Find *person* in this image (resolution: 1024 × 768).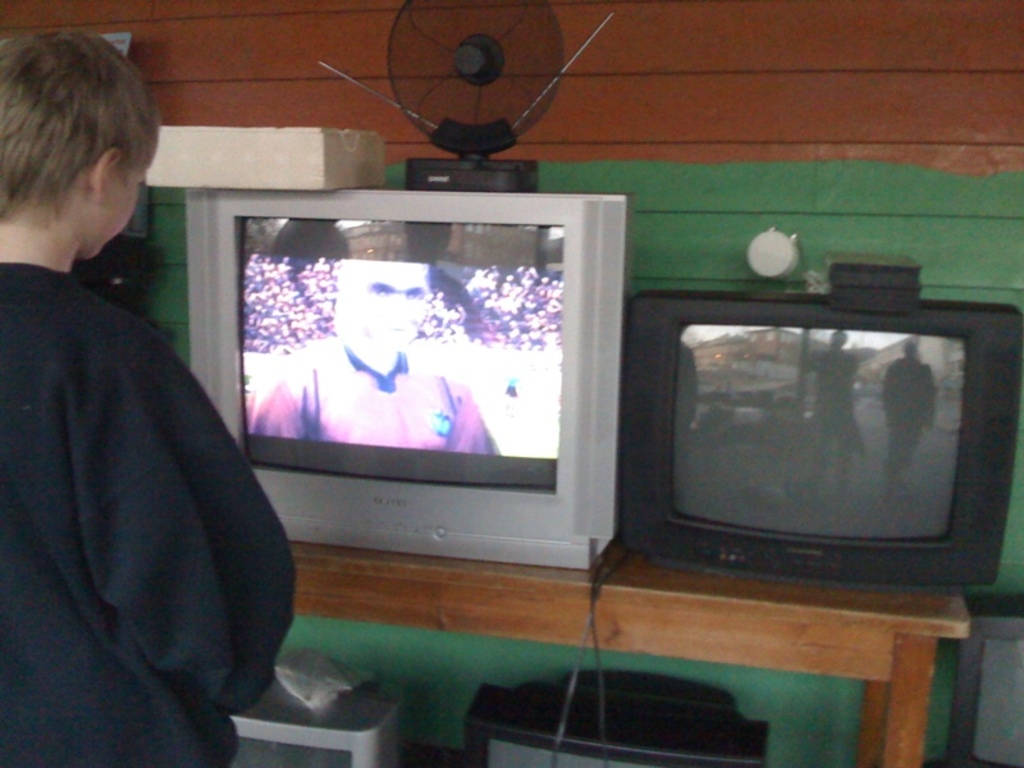
[242, 259, 503, 458].
